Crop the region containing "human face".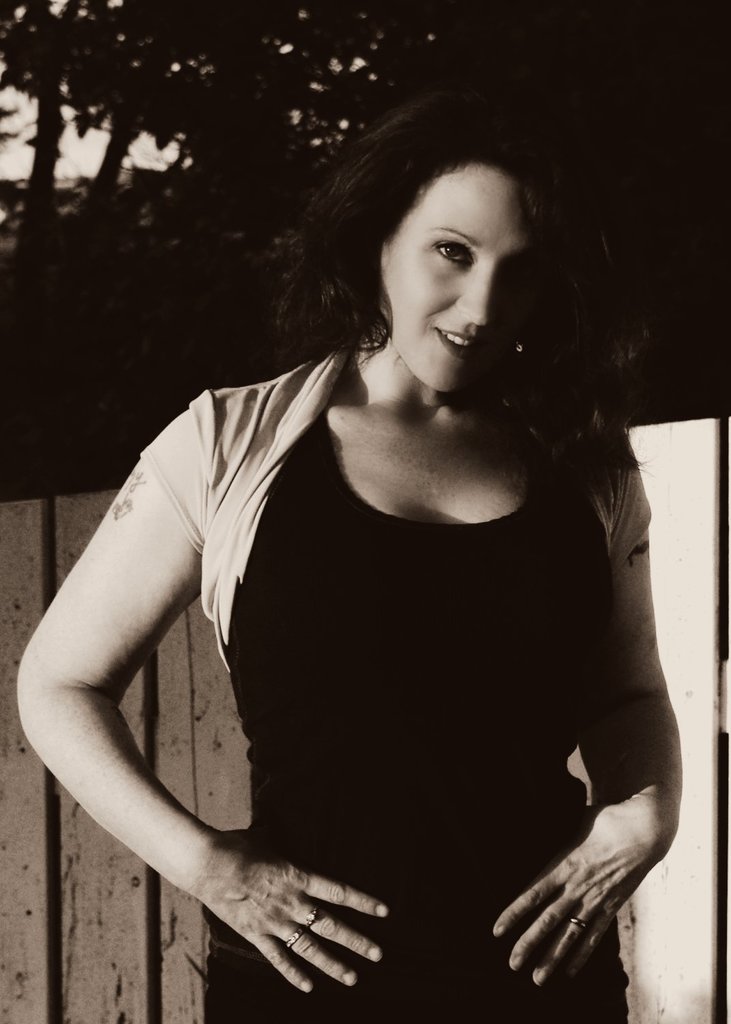
Crop region: left=376, top=151, right=546, bottom=394.
